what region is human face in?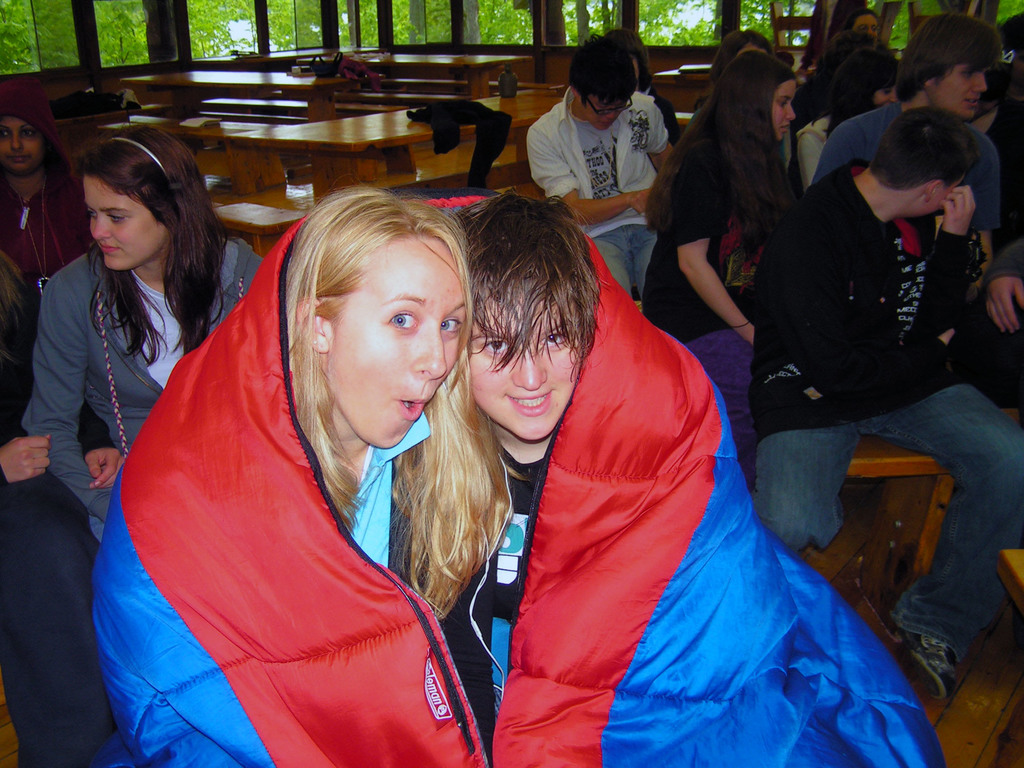
box=[733, 41, 768, 57].
